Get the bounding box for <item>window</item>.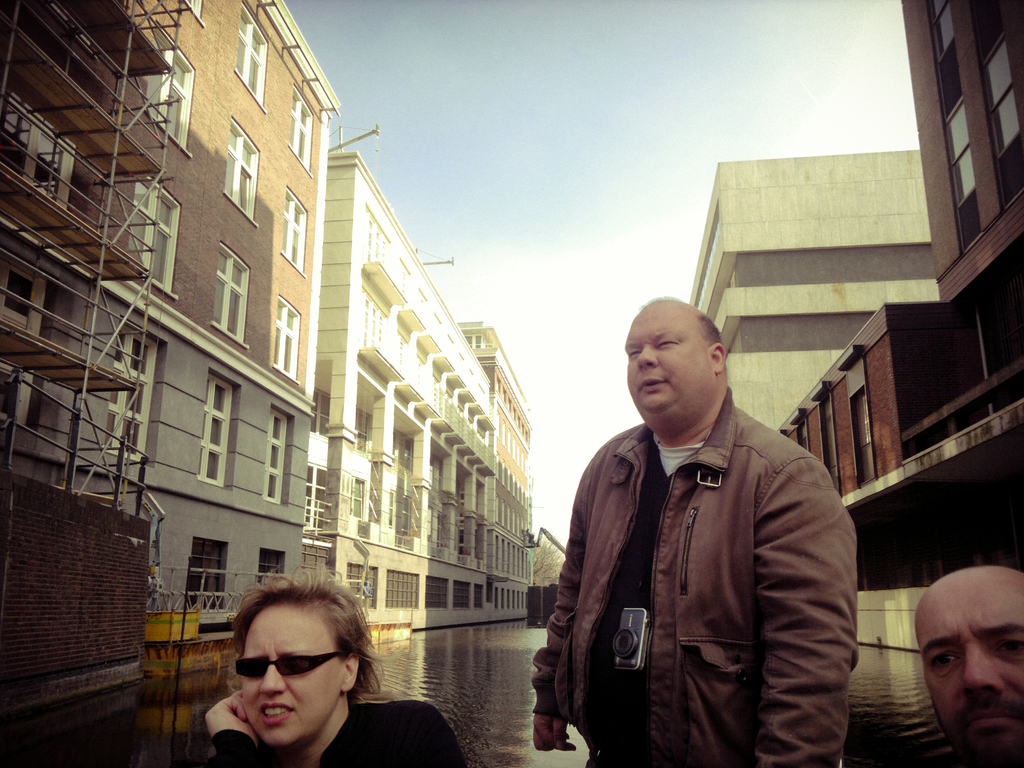
260,403,296,508.
